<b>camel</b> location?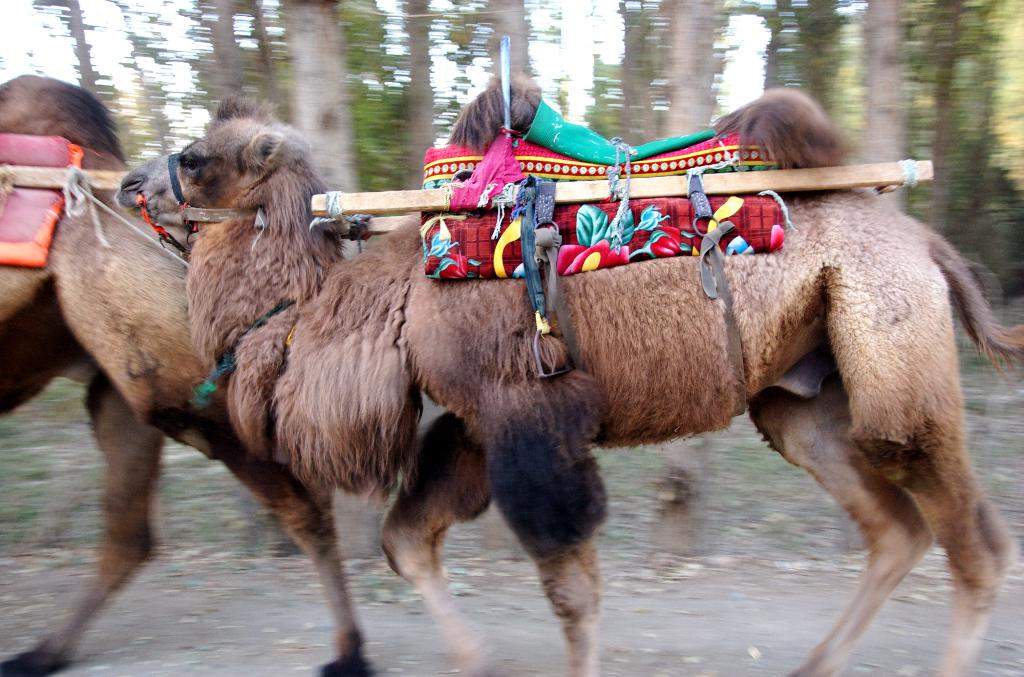
[left=107, top=83, right=995, bottom=676]
